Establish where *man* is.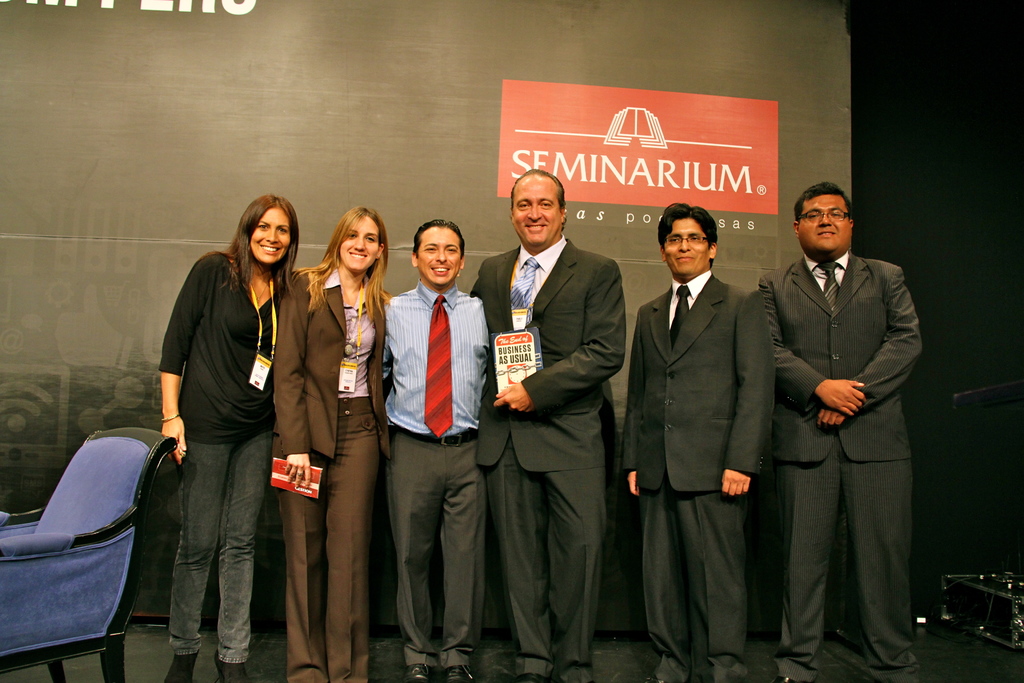
Established at {"x1": 468, "y1": 170, "x2": 628, "y2": 682}.
